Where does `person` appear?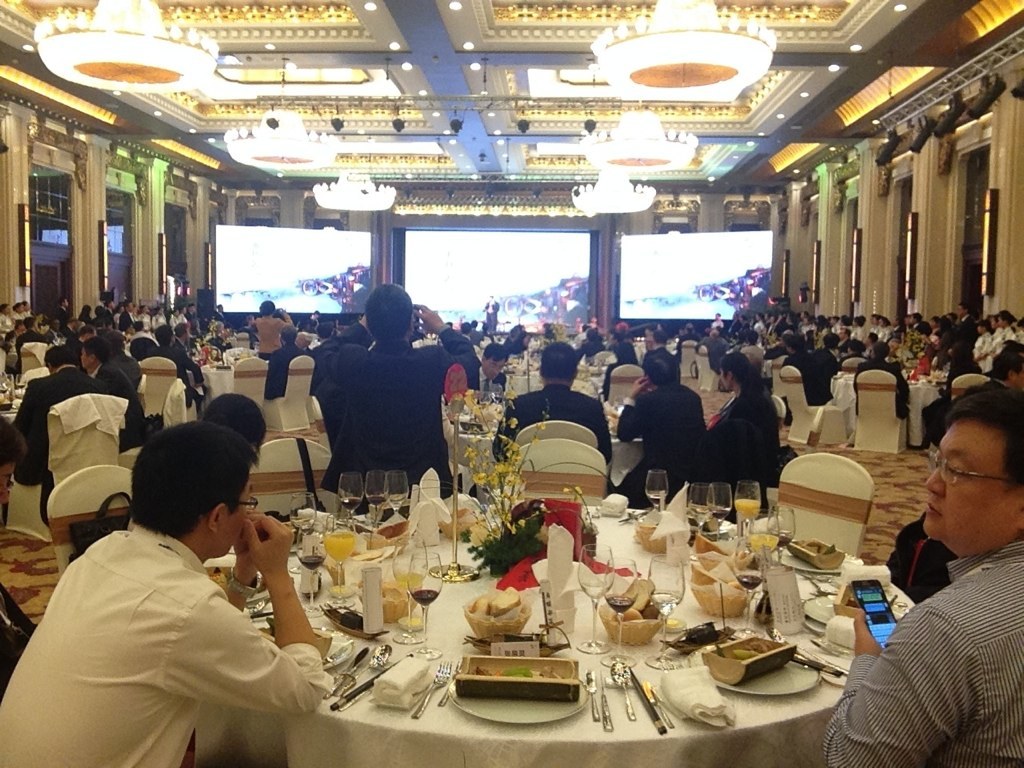
Appears at select_region(153, 322, 210, 401).
